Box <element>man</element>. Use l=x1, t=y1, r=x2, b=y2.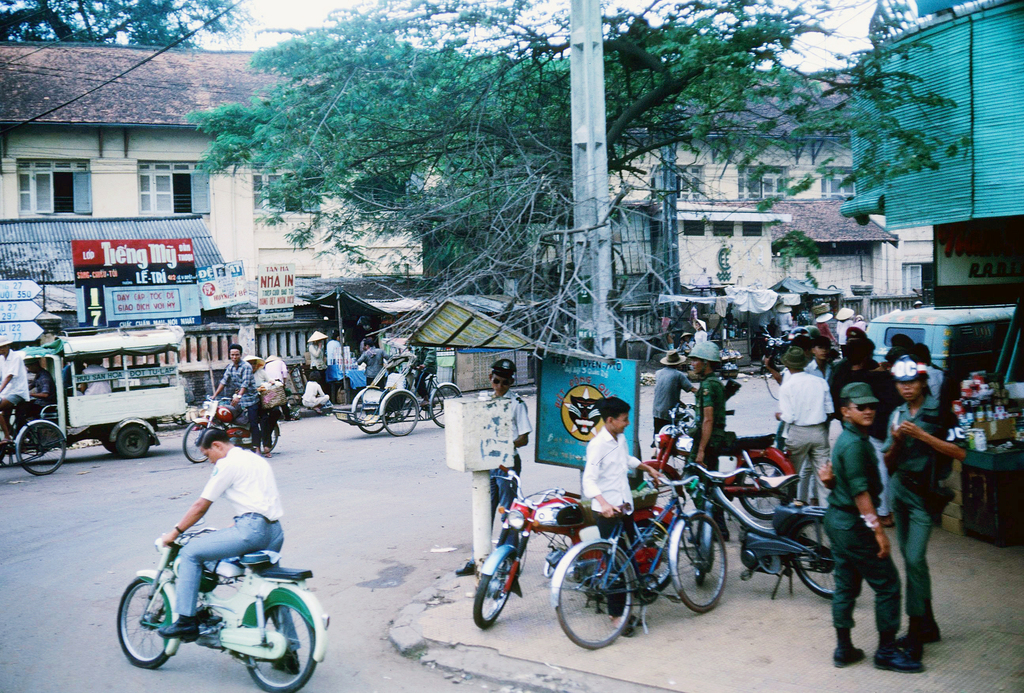
l=769, t=345, r=833, b=506.
